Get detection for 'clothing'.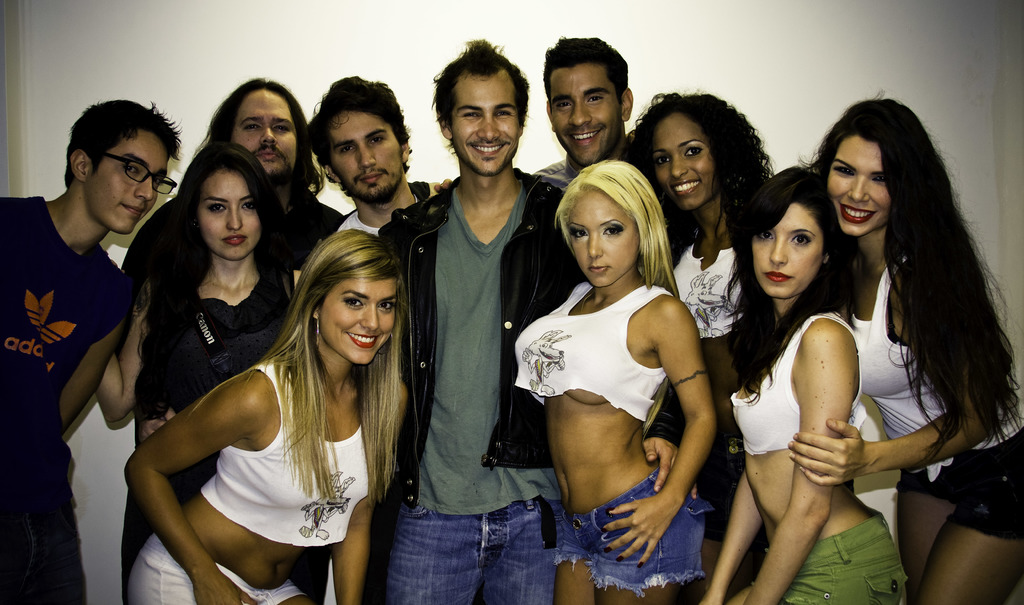
Detection: 828 241 1023 549.
